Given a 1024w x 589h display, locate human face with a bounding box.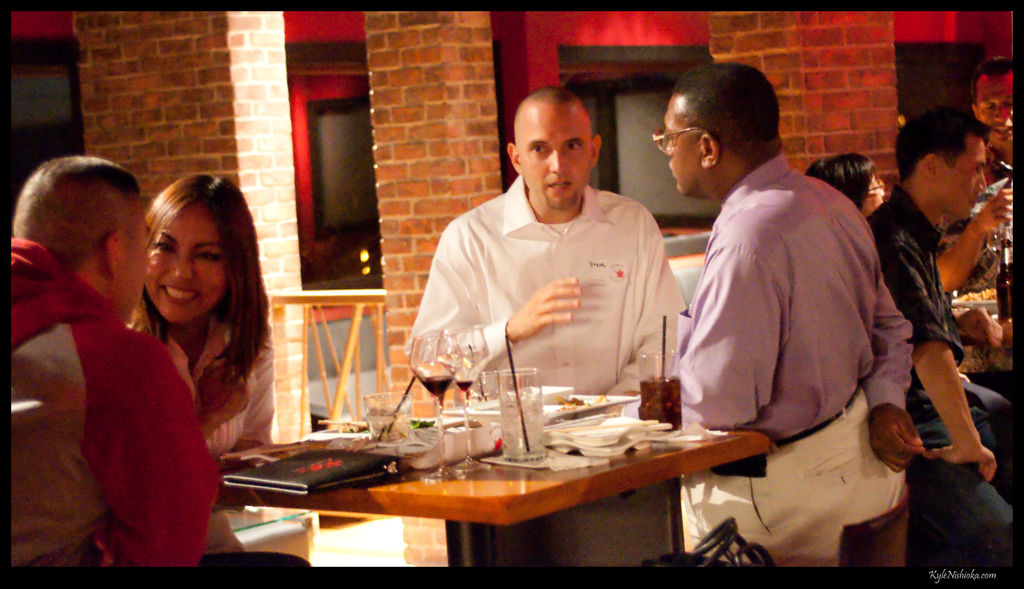
Located: (109,203,150,314).
